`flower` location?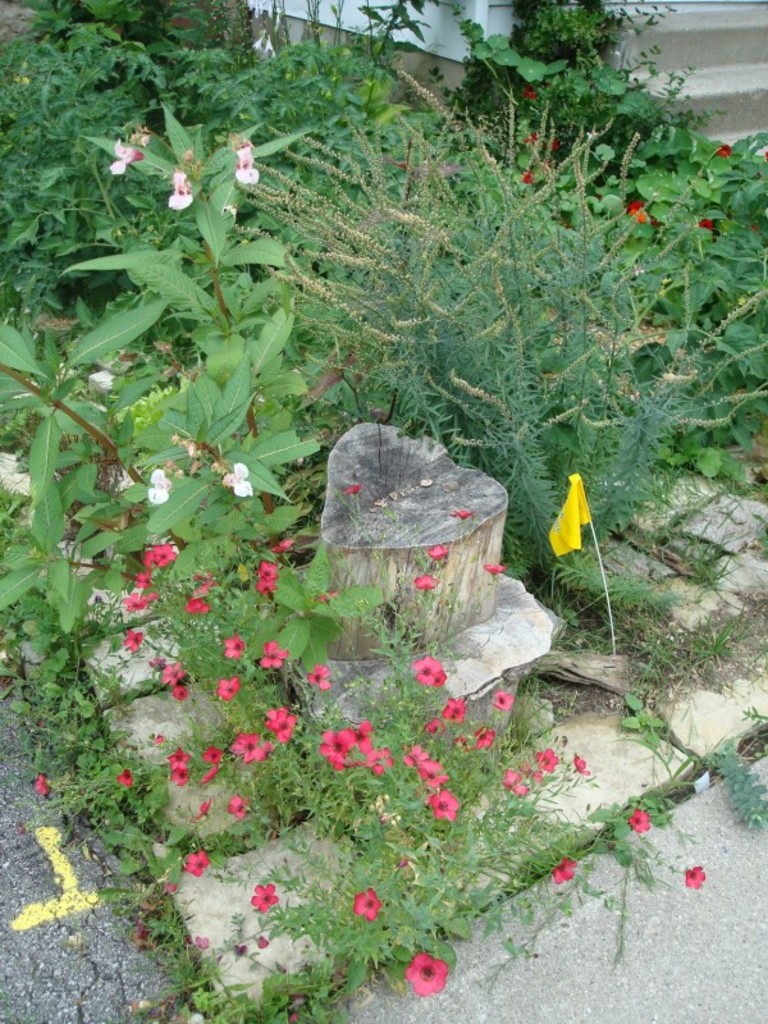
x1=554 y1=855 x2=577 y2=882
